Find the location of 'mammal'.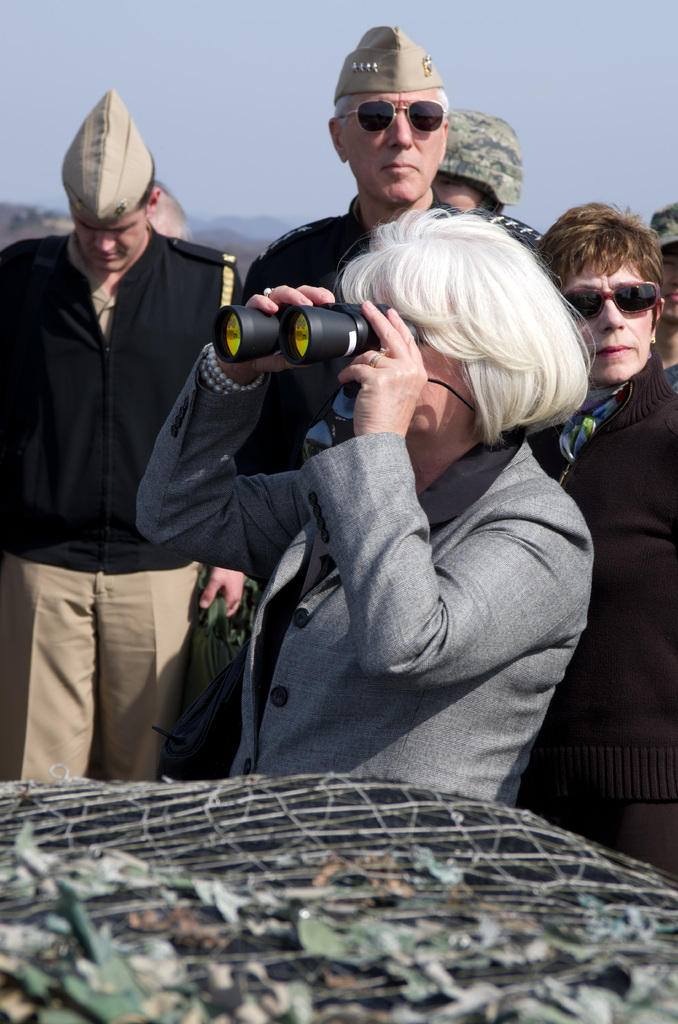
Location: pyautogui.locateOnScreen(130, 188, 593, 812).
